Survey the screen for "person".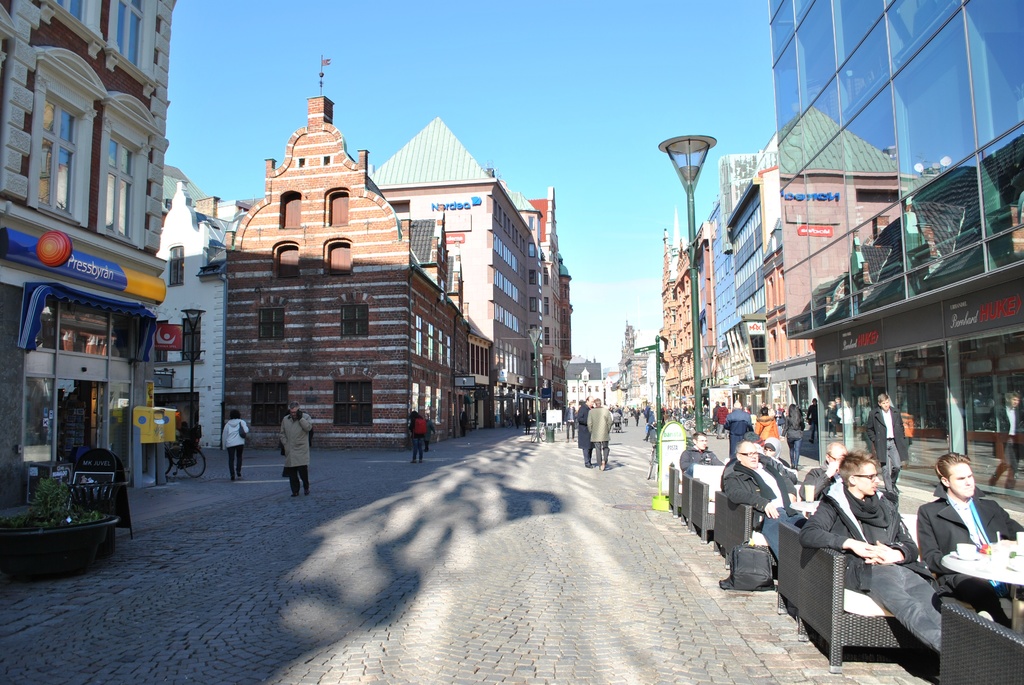
Survey found: crop(674, 405, 675, 419).
